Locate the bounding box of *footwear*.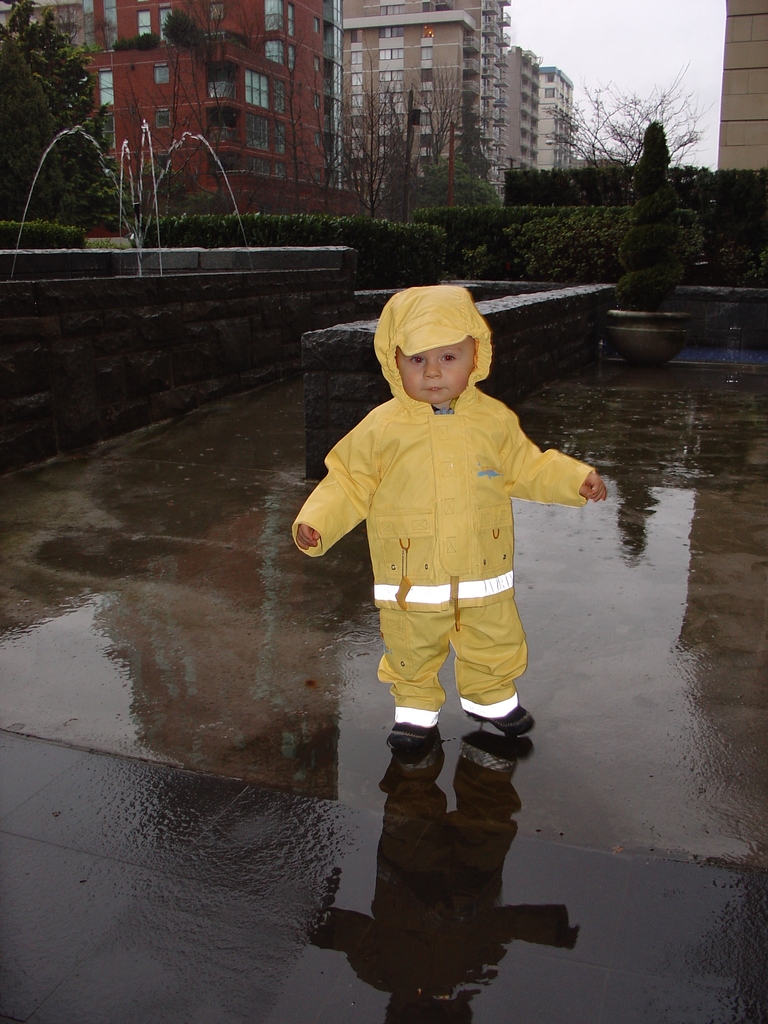
Bounding box: bbox=(372, 732, 478, 809).
